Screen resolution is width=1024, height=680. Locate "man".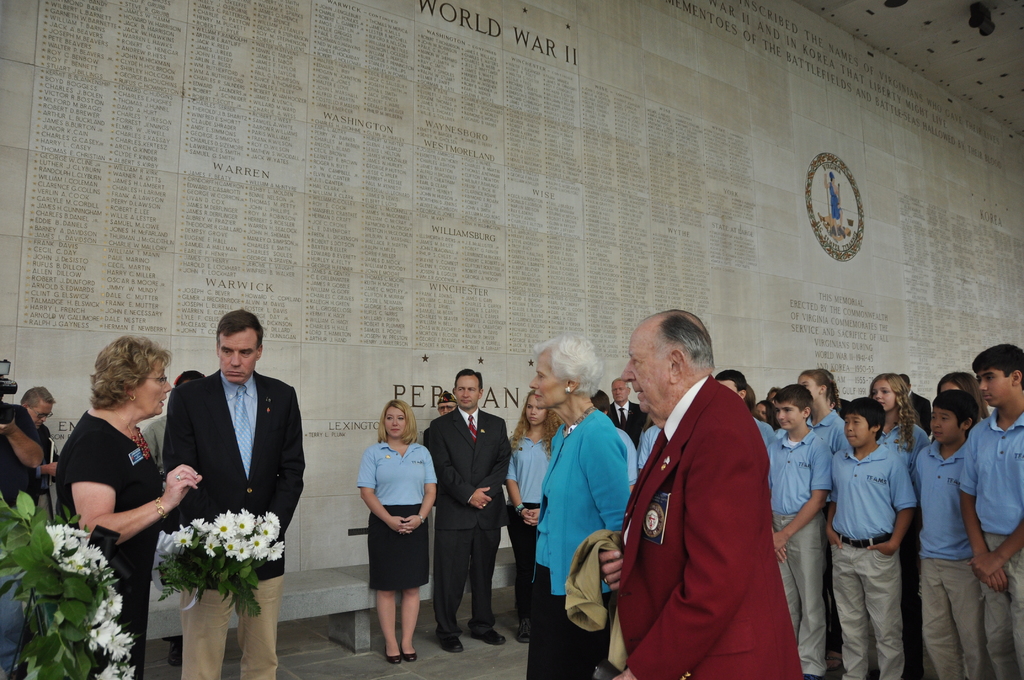
crop(604, 376, 646, 442).
